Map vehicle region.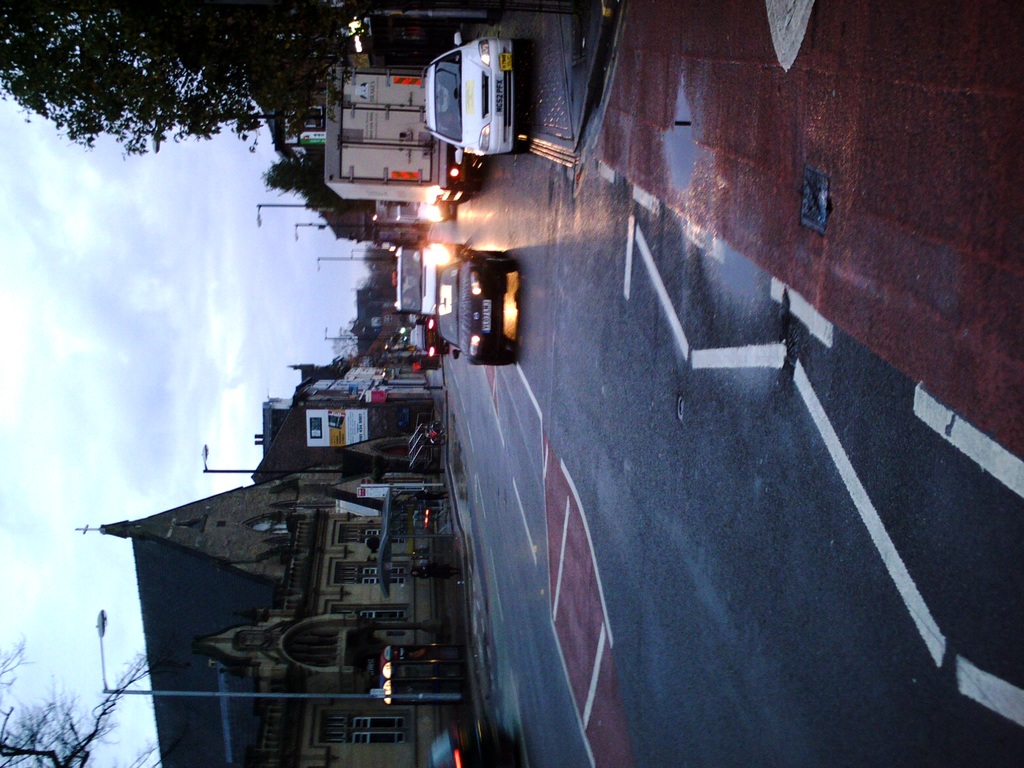
Mapped to {"left": 436, "top": 257, "right": 517, "bottom": 367}.
